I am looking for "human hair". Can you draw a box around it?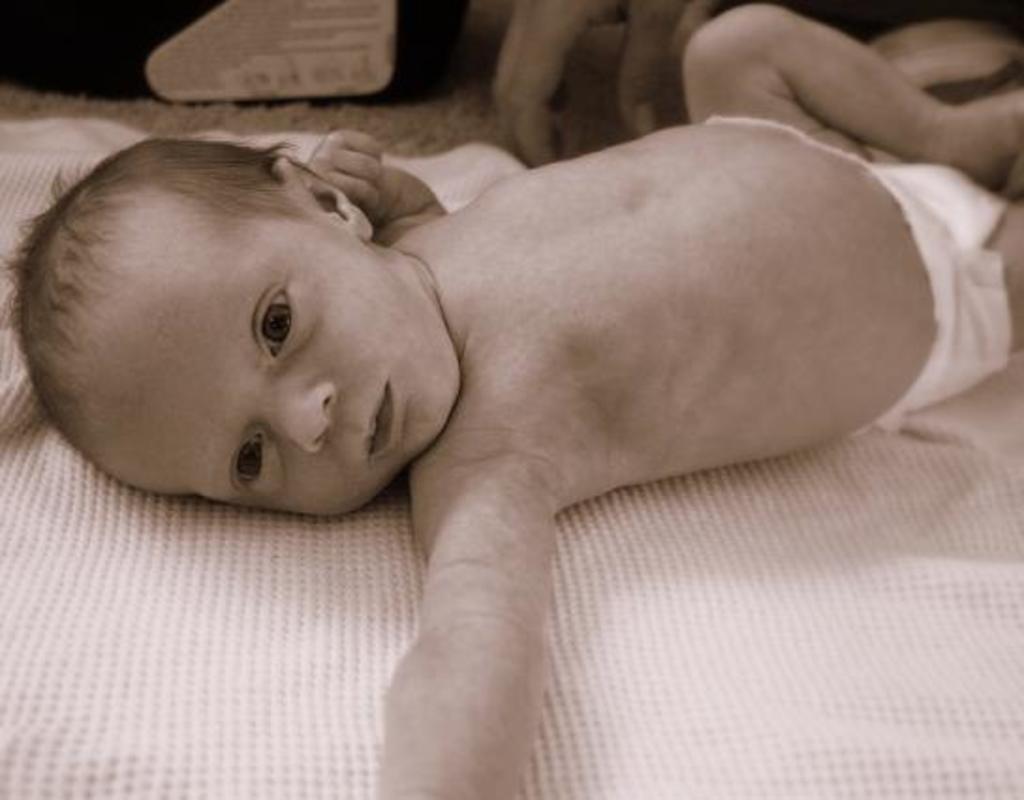
Sure, the bounding box is [x1=0, y1=128, x2=306, y2=462].
